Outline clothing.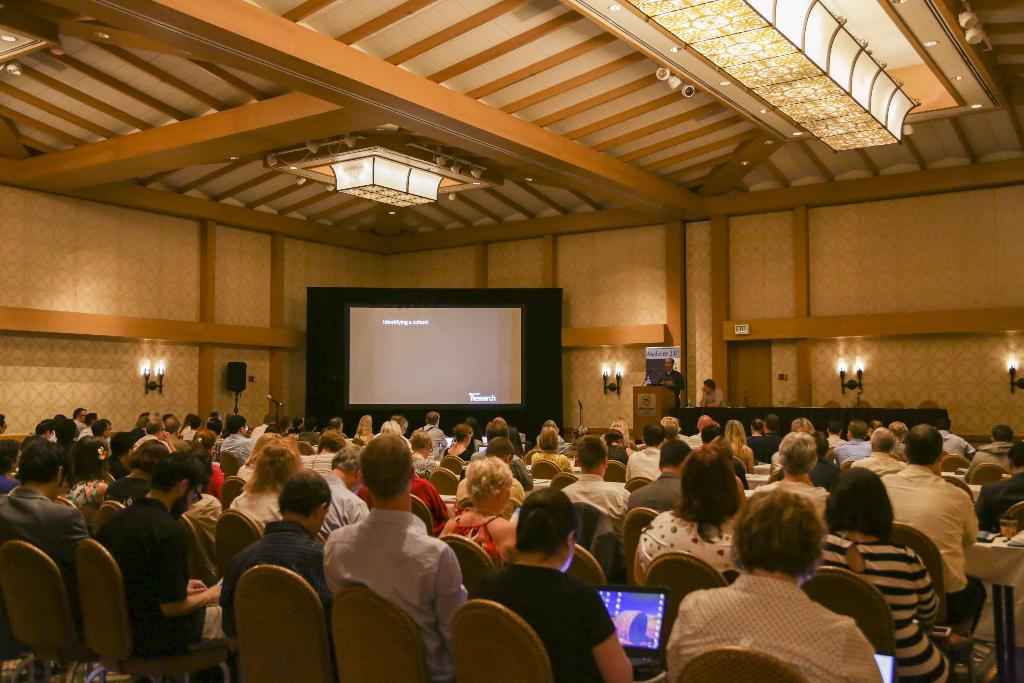
Outline: x1=854, y1=447, x2=908, y2=495.
